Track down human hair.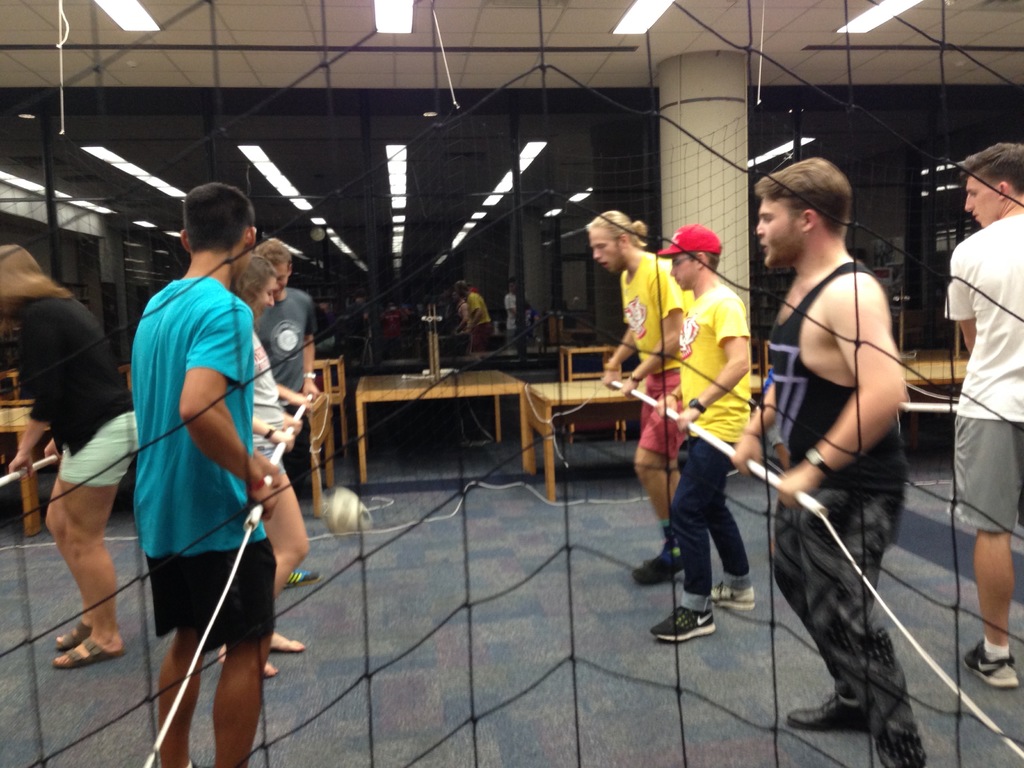
Tracked to box(168, 179, 244, 266).
